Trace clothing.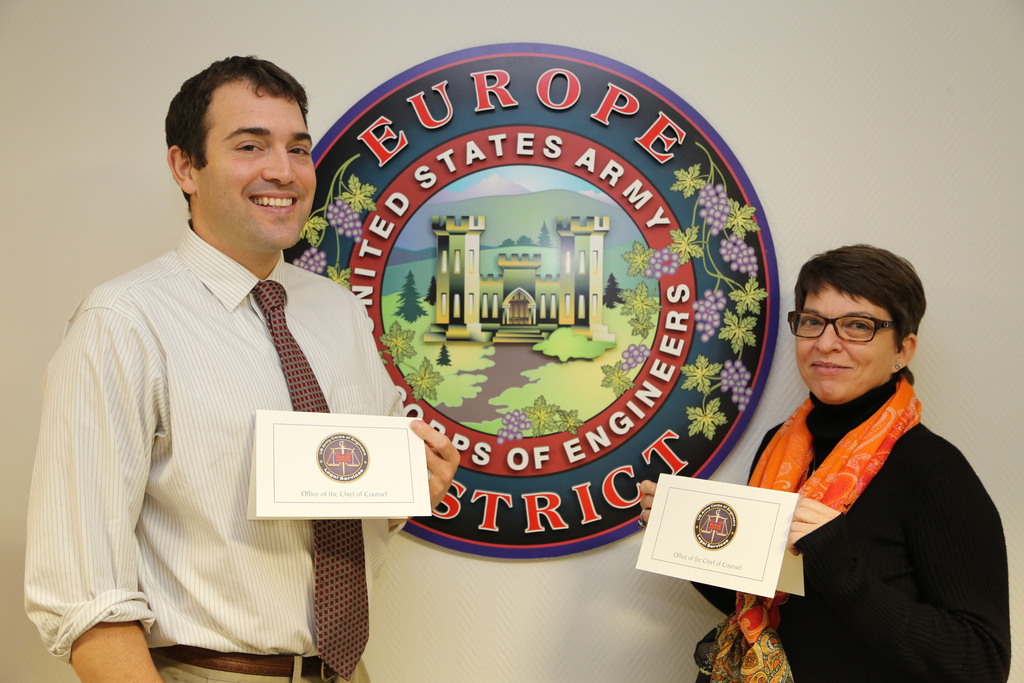
Traced to (23,177,410,682).
